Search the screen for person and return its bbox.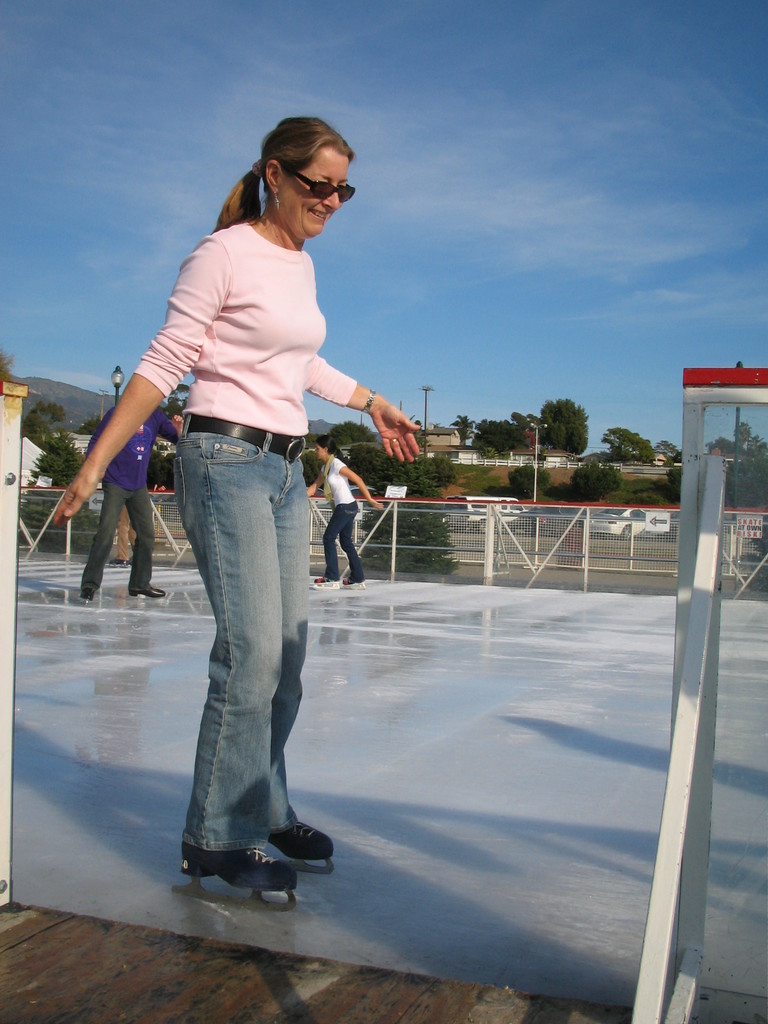
Found: locate(300, 436, 382, 593).
